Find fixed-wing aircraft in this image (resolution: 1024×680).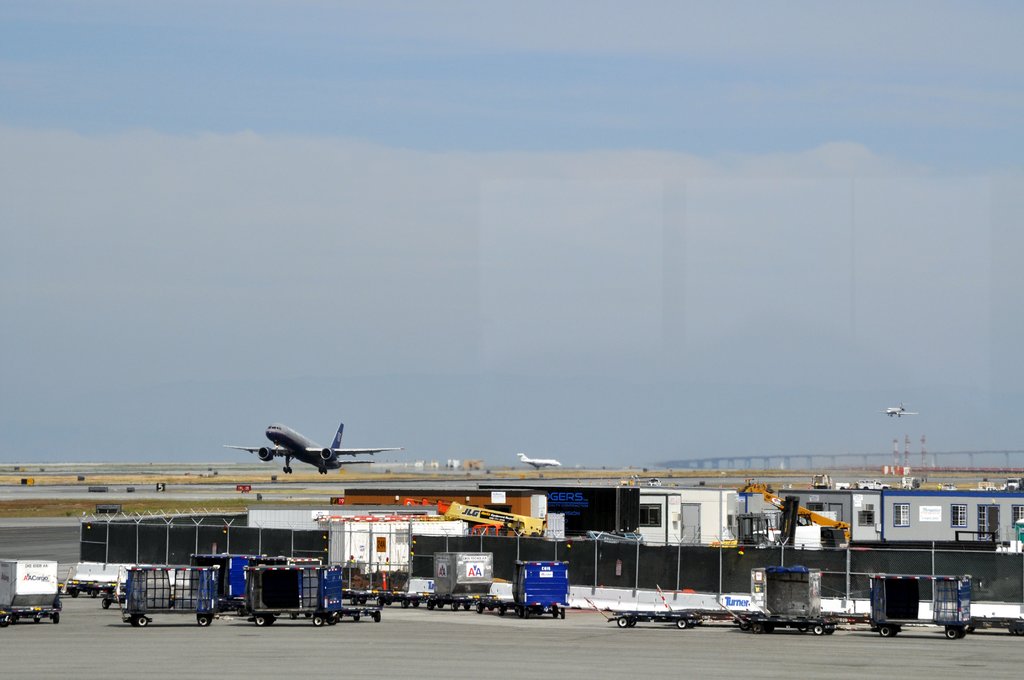
box(511, 449, 564, 469).
